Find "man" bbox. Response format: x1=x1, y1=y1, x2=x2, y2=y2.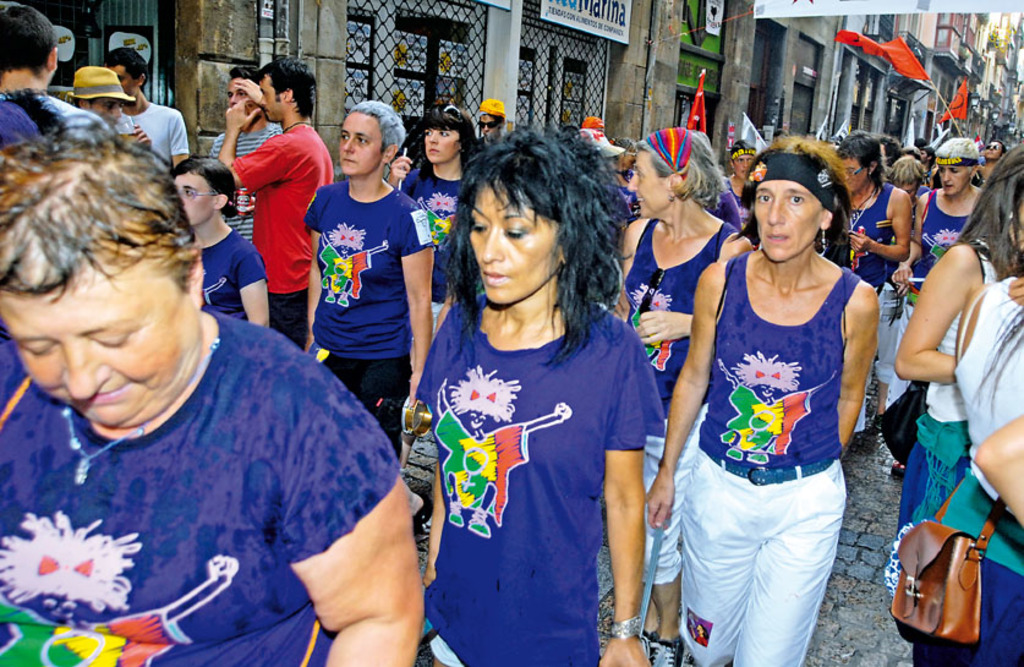
x1=0, y1=12, x2=122, y2=149.
